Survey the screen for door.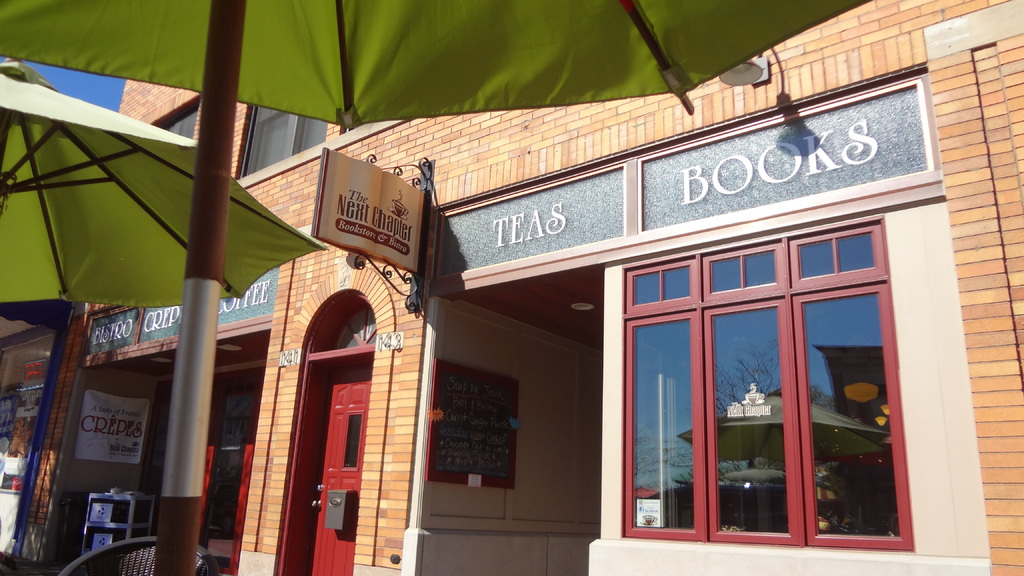
Survey found: {"left": 307, "top": 370, "right": 365, "bottom": 575}.
